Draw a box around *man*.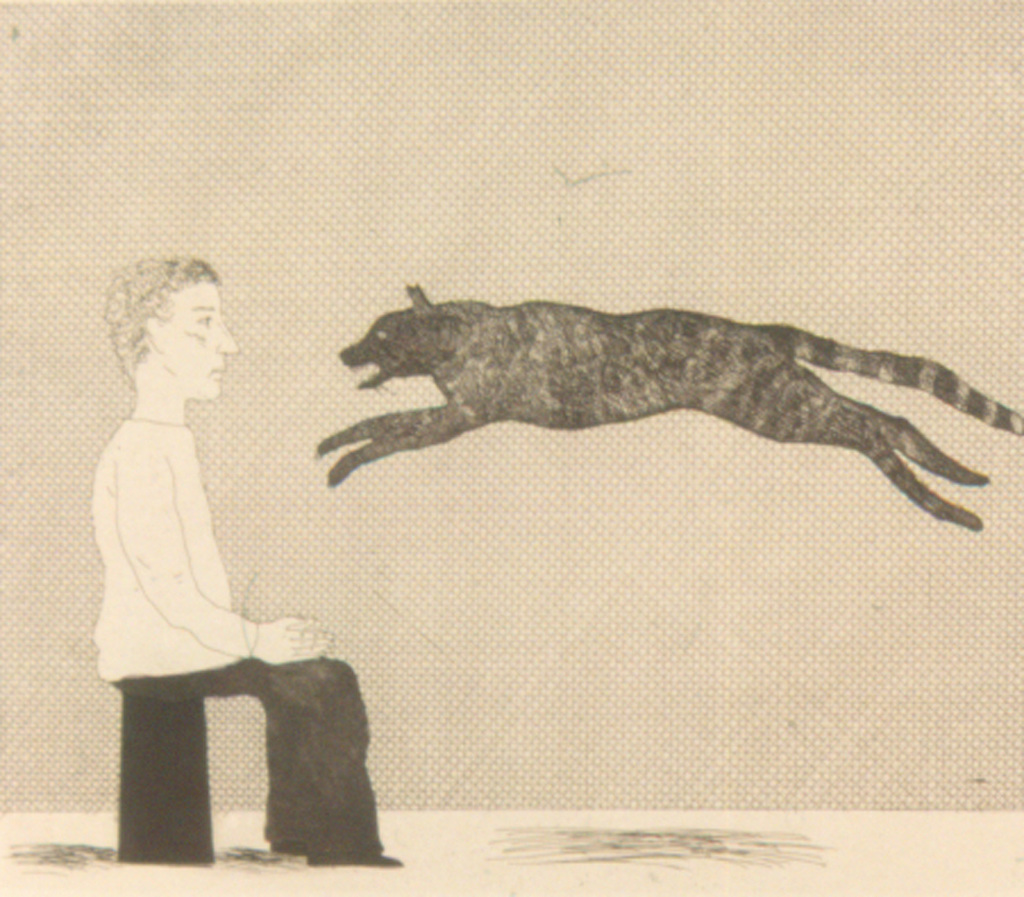
locate(72, 243, 353, 861).
